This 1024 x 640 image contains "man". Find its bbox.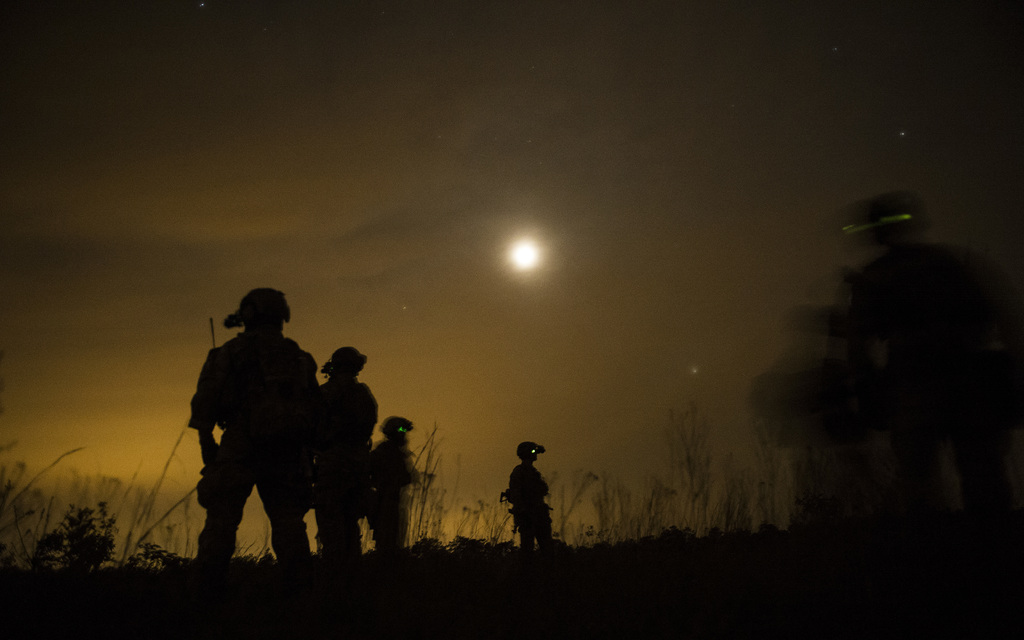
pyautogui.locateOnScreen(376, 416, 420, 565).
